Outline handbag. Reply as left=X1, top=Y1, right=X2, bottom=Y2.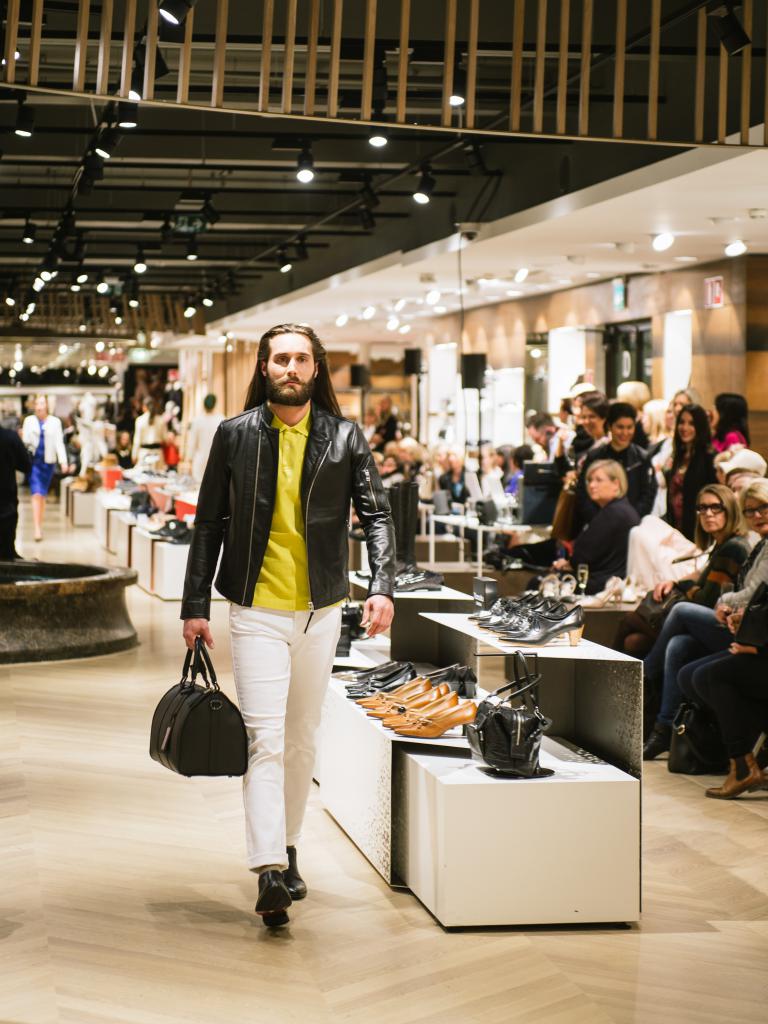
left=150, top=627, right=253, bottom=783.
